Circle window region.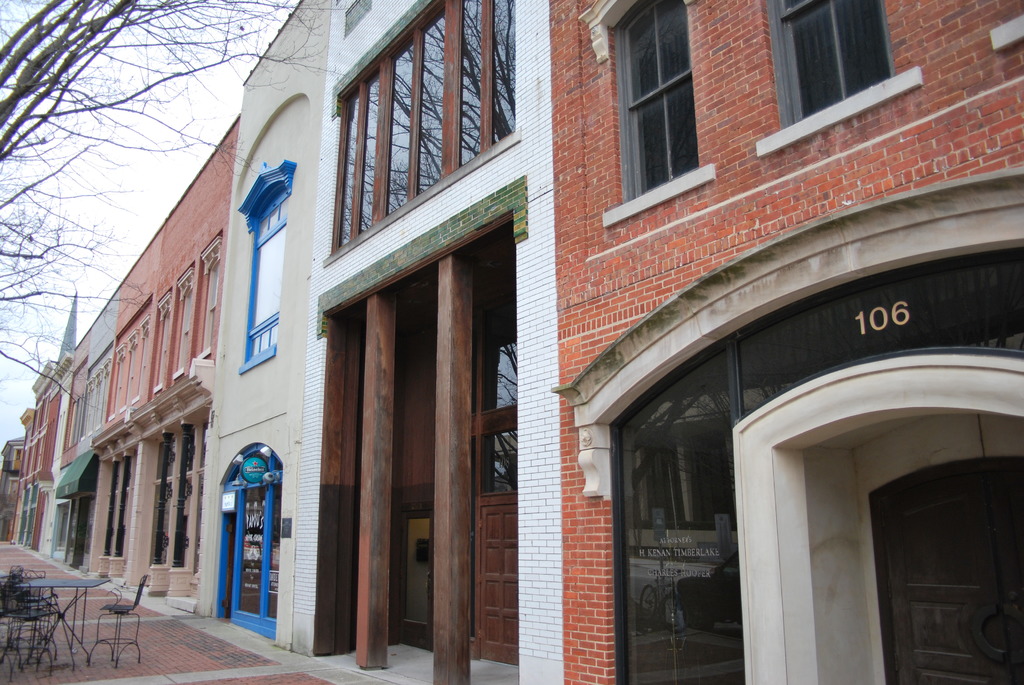
Region: rect(228, 147, 303, 388).
